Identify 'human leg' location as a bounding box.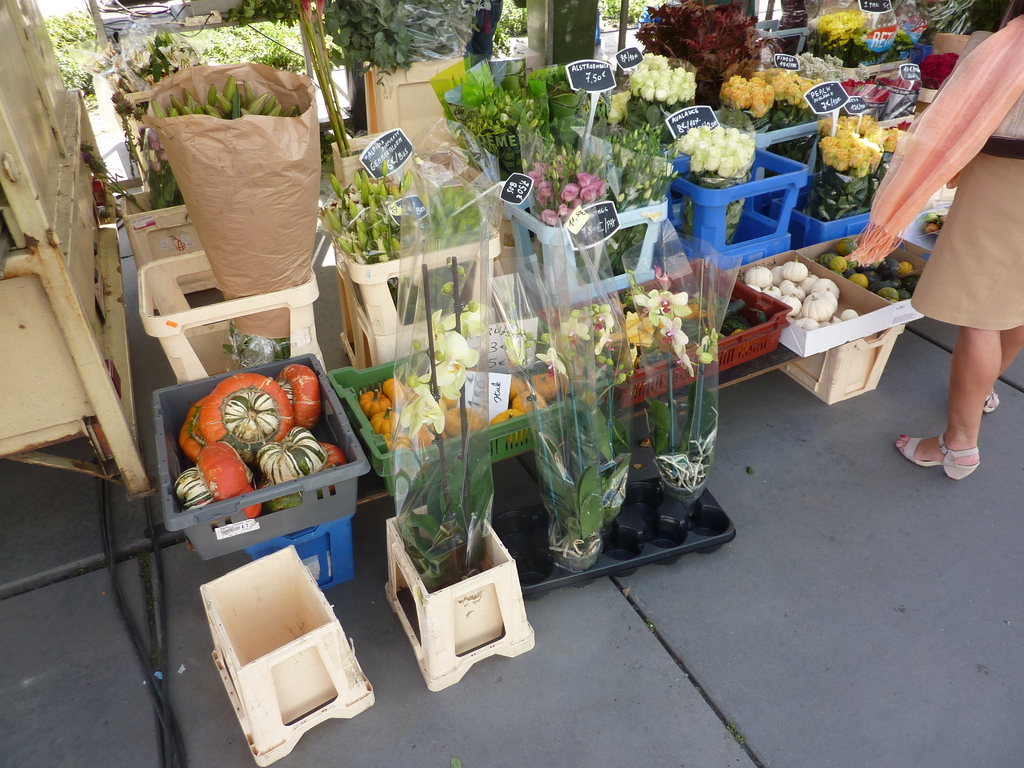
<box>888,138,1023,482</box>.
